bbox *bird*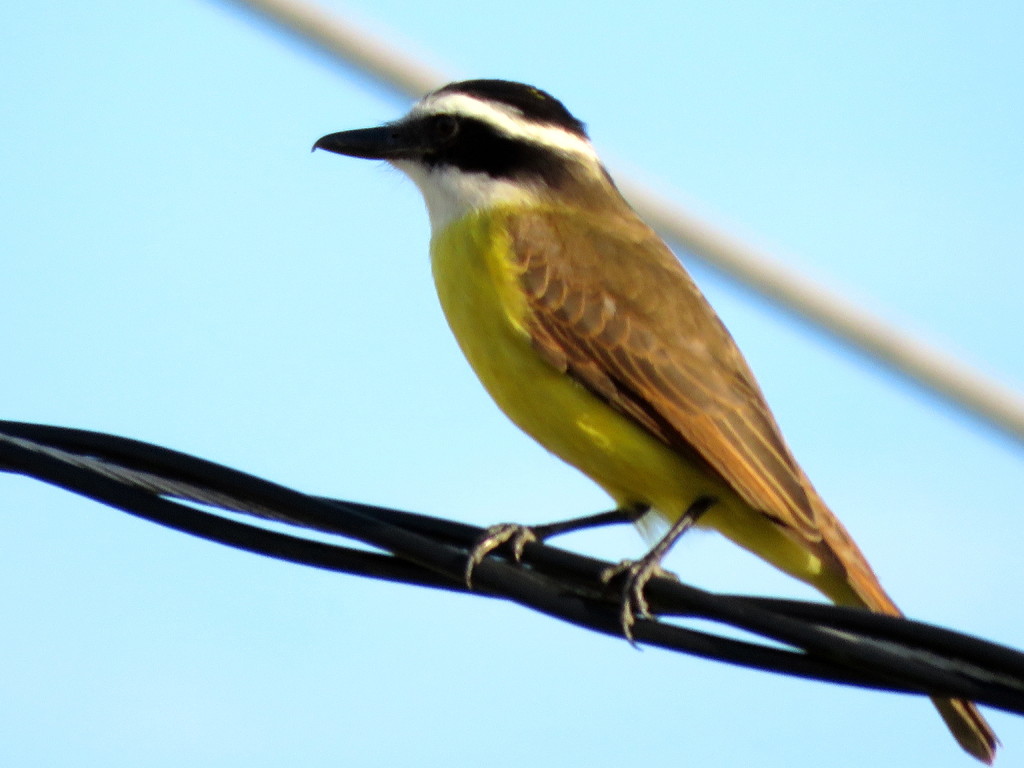
pyautogui.locateOnScreen(301, 76, 1001, 767)
